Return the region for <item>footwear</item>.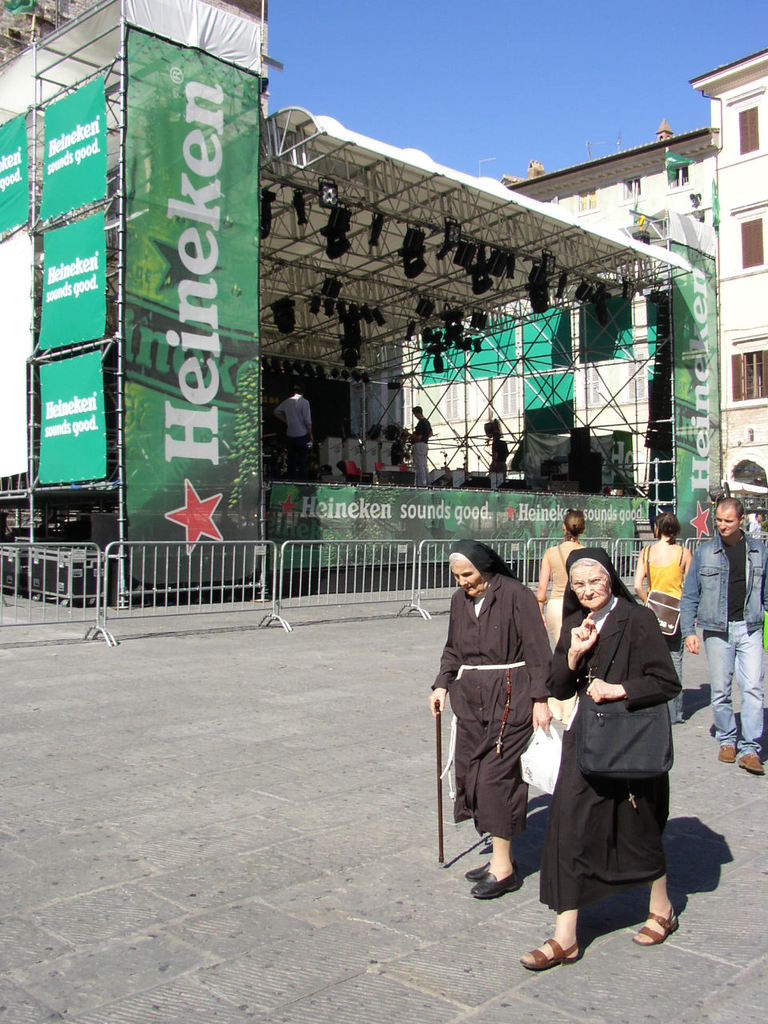
locate(518, 942, 577, 971).
